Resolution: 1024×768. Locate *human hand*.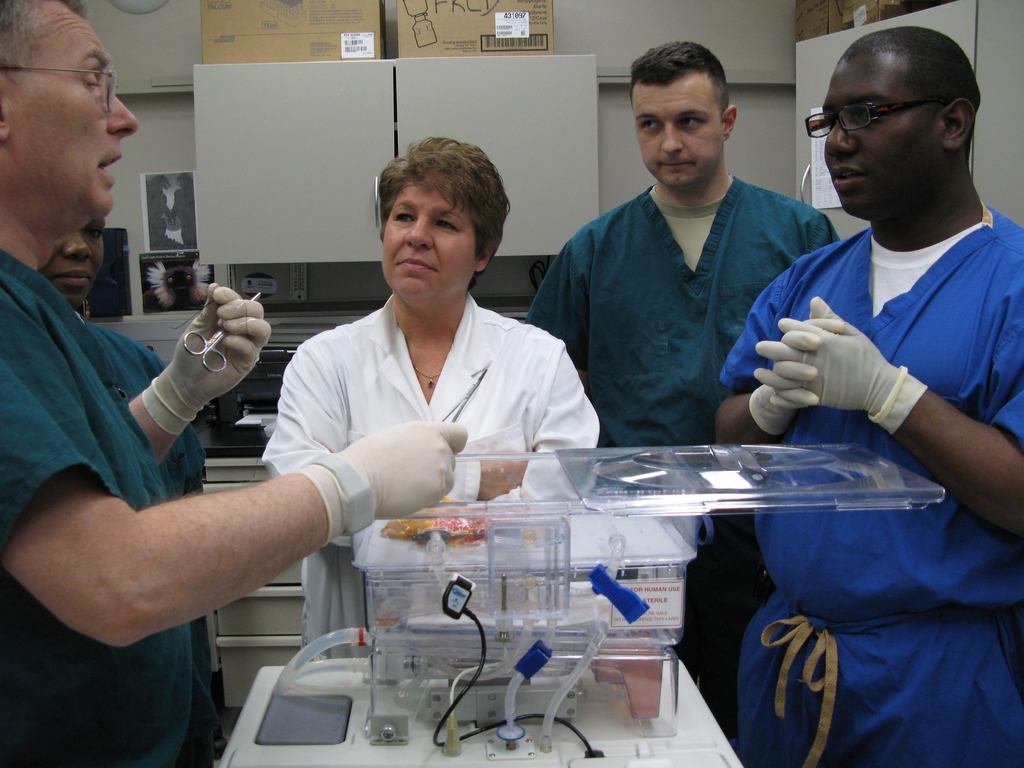
bbox=(767, 316, 844, 415).
